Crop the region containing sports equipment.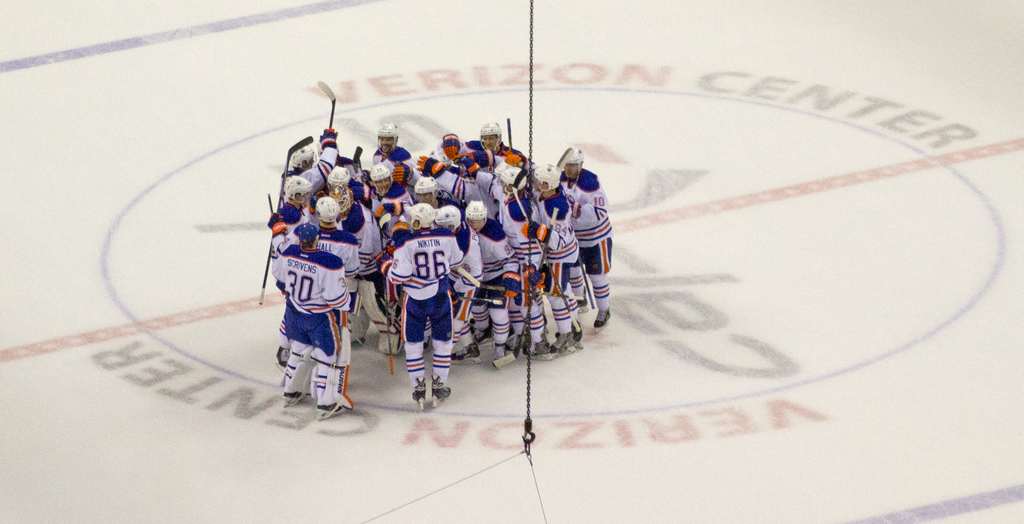
Crop region: (415, 175, 438, 203).
